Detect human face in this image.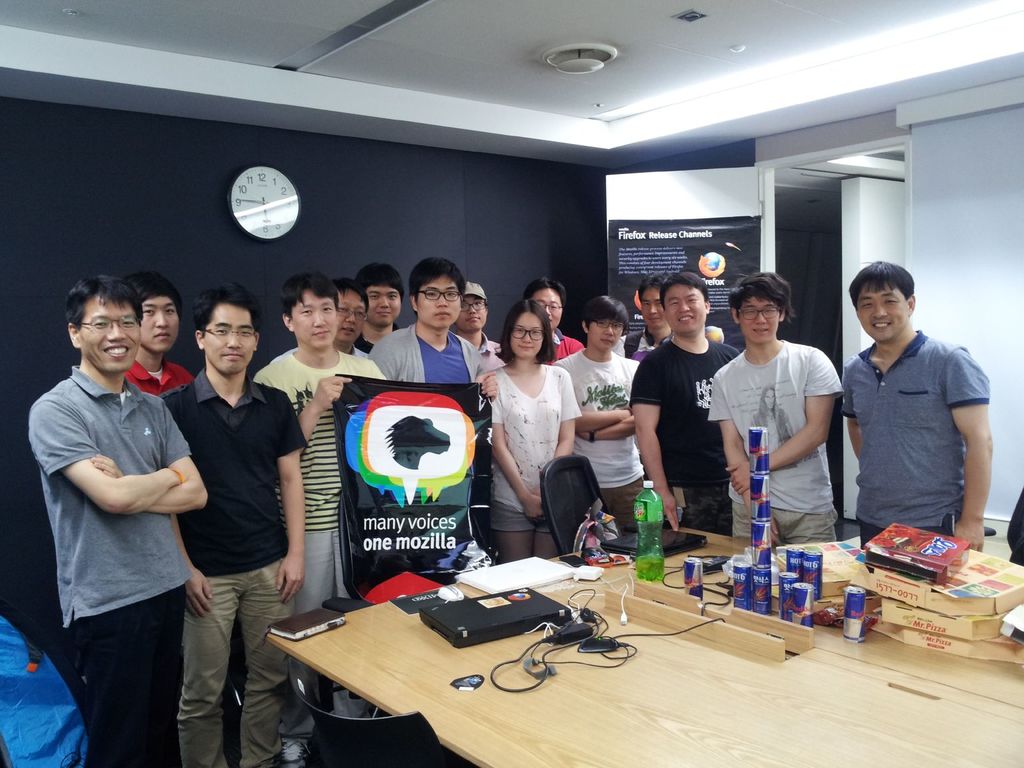
Detection: BBox(590, 321, 628, 352).
